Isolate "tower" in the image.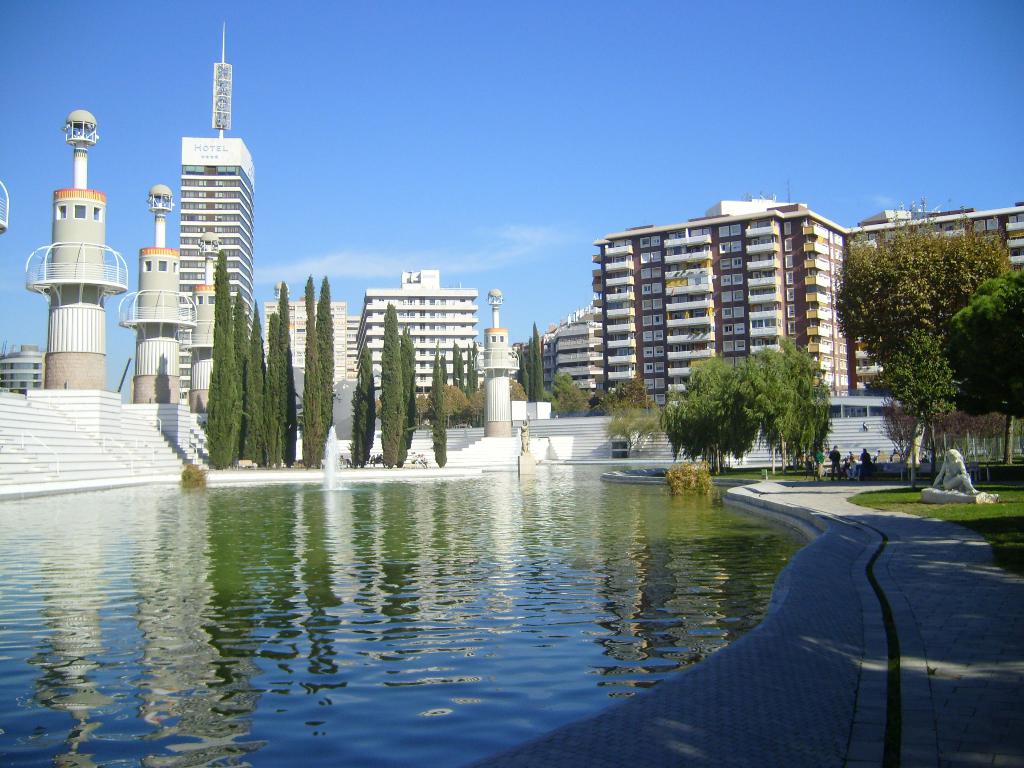
Isolated region: 140/54/260/323.
